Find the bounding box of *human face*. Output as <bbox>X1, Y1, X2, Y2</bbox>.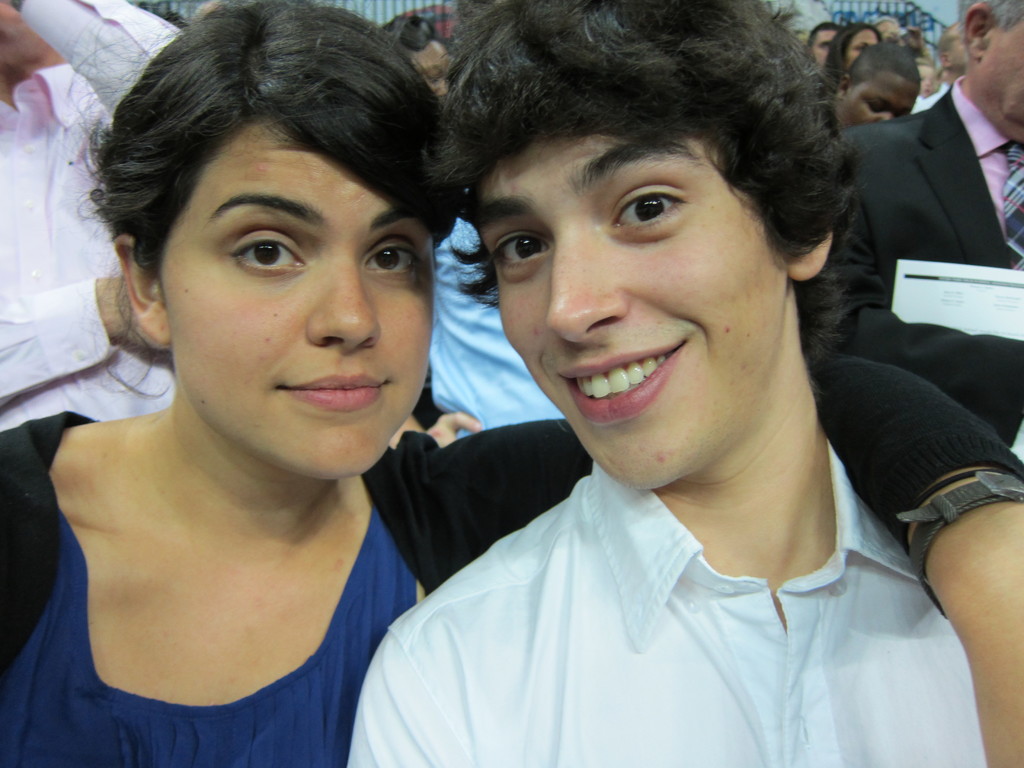
<bbox>835, 72, 927, 130</bbox>.
